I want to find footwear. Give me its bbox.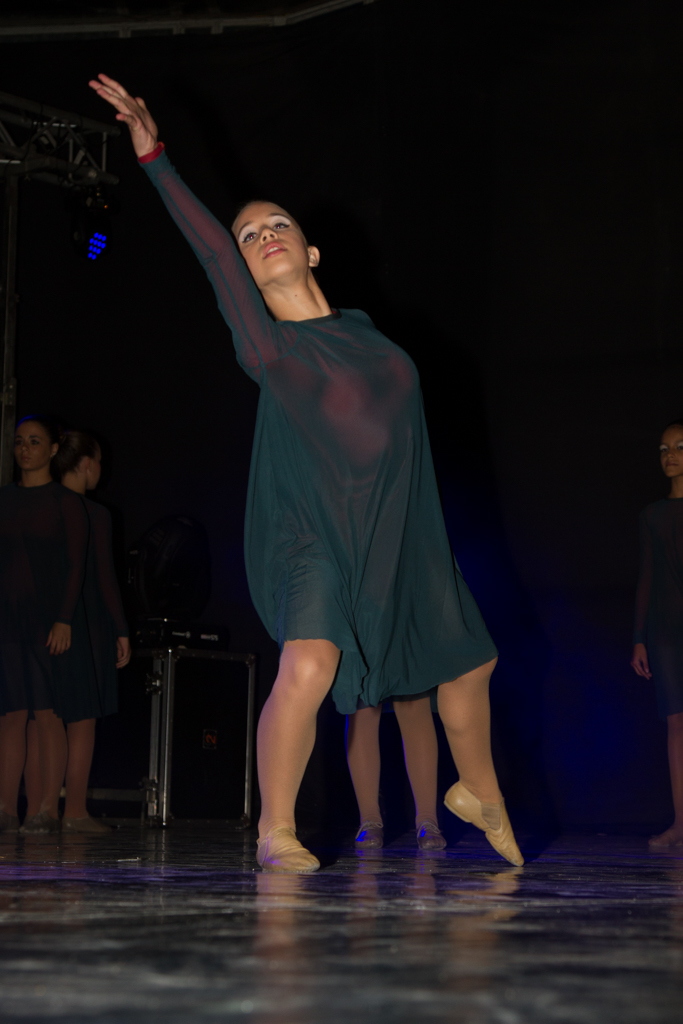
<region>63, 813, 111, 835</region>.
